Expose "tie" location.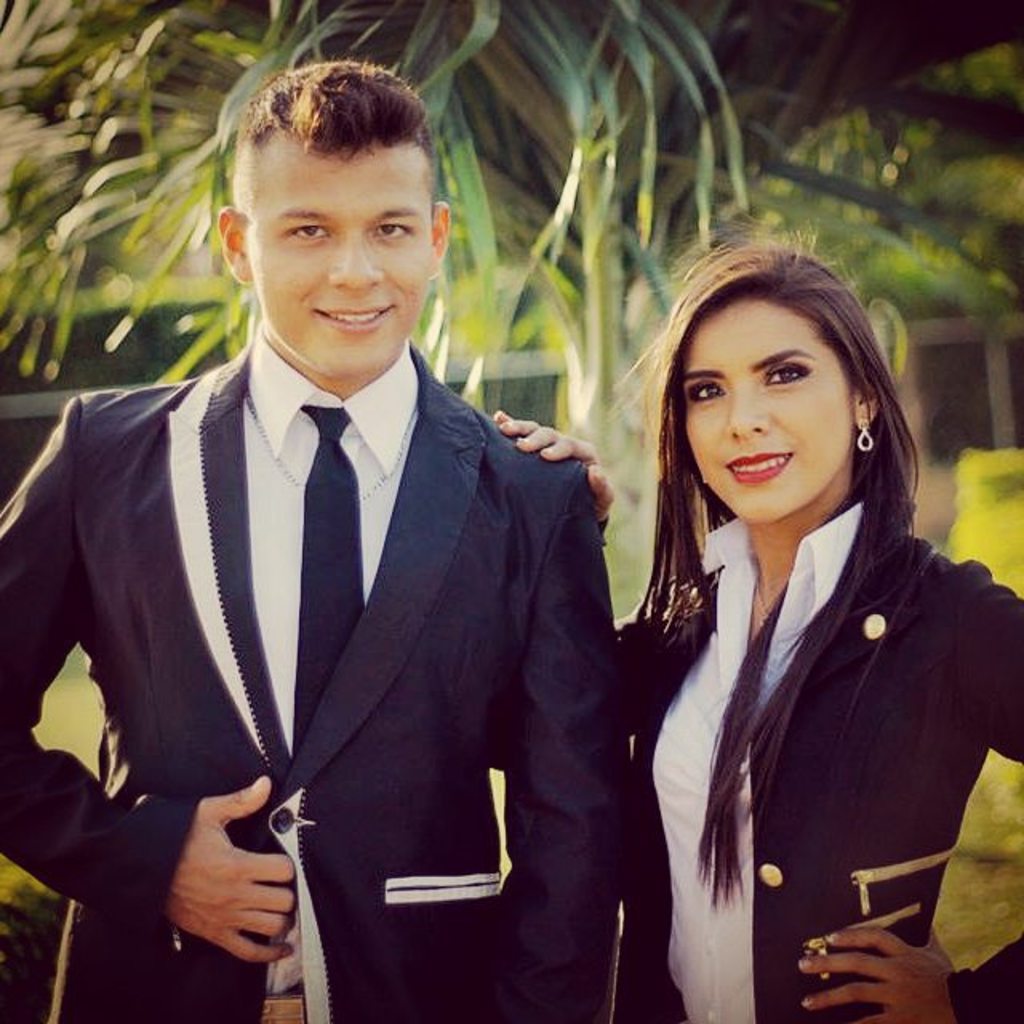
Exposed at BBox(285, 400, 379, 778).
